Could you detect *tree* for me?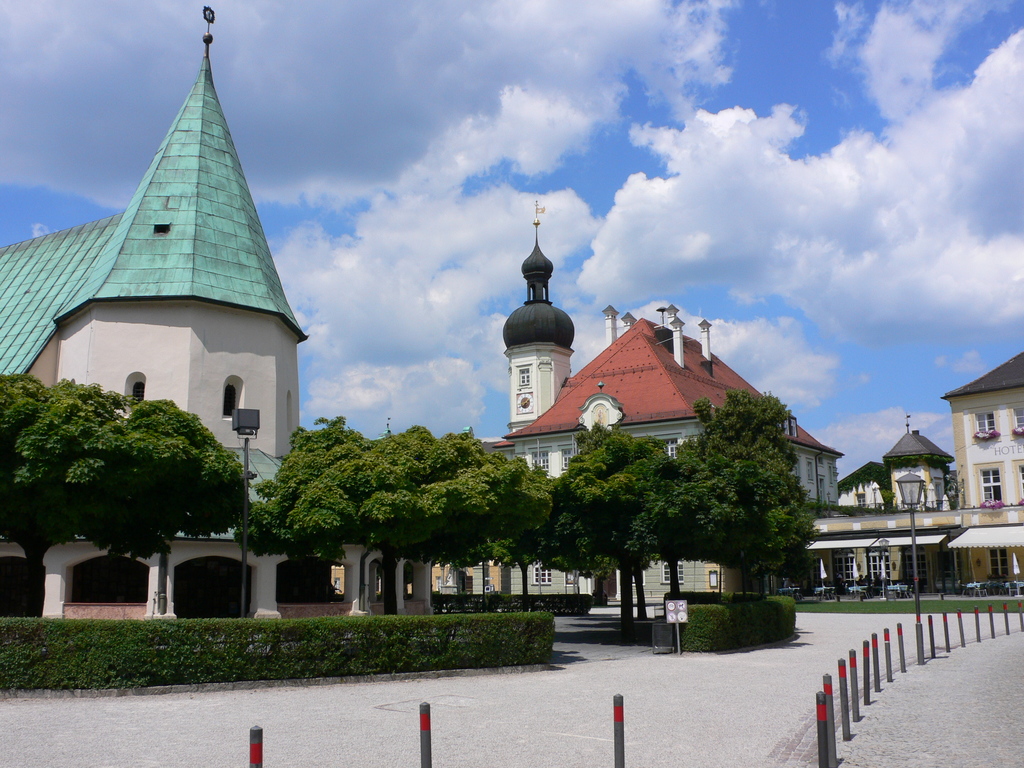
Detection result: detection(244, 410, 562, 621).
